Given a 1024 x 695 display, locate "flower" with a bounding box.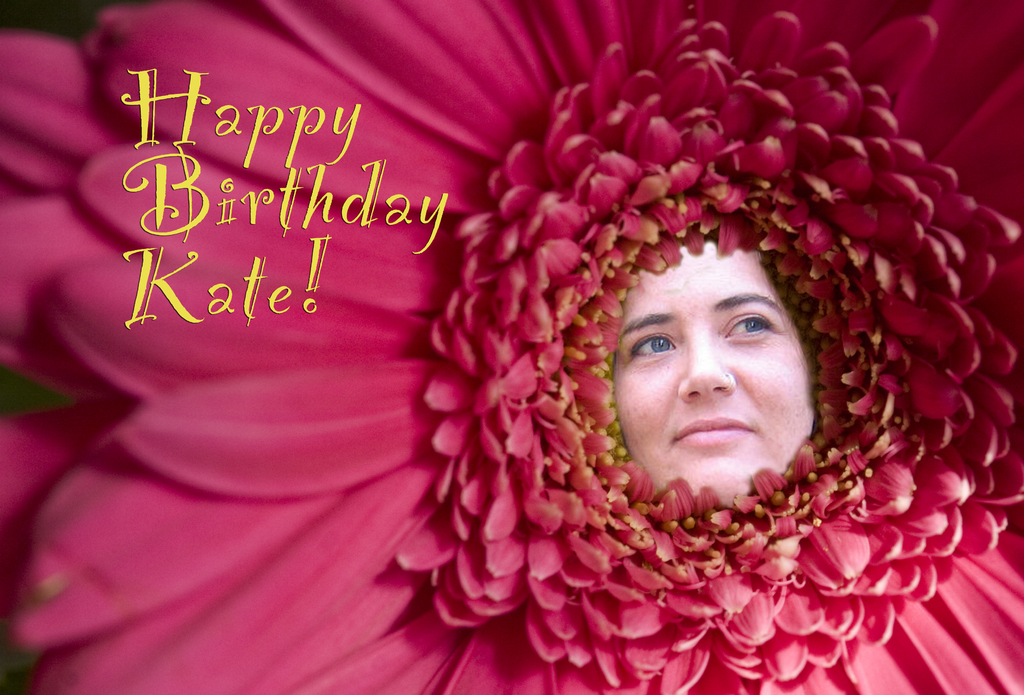
Located: region(12, 31, 1023, 683).
